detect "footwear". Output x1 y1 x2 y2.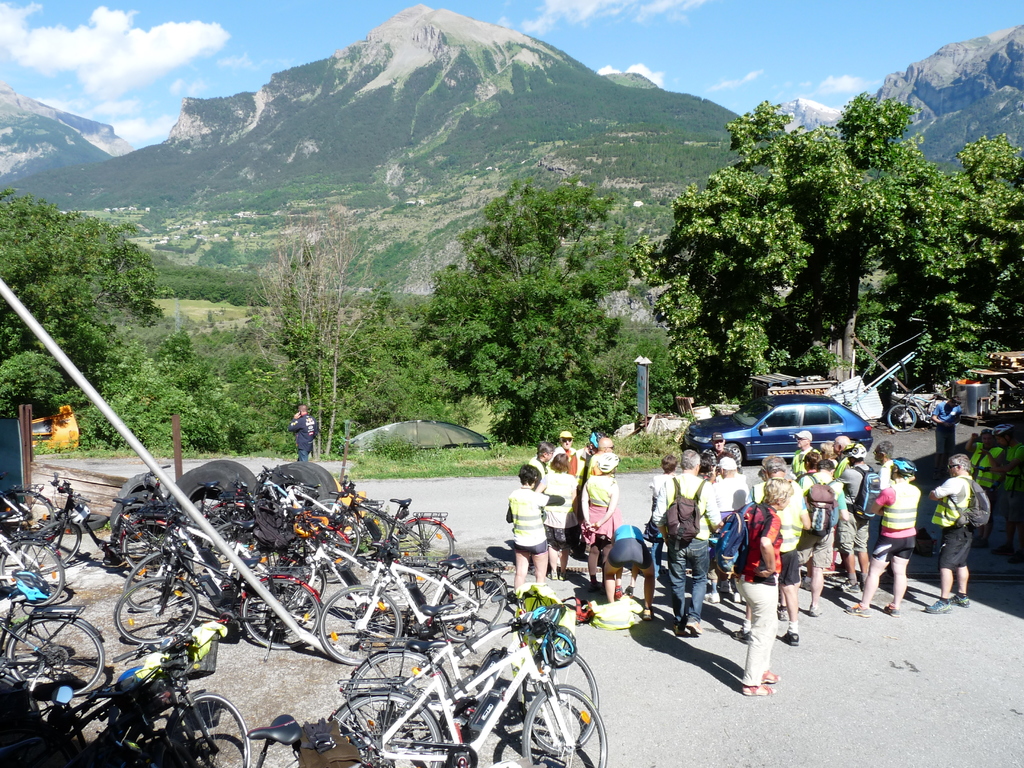
809 604 821 618.
